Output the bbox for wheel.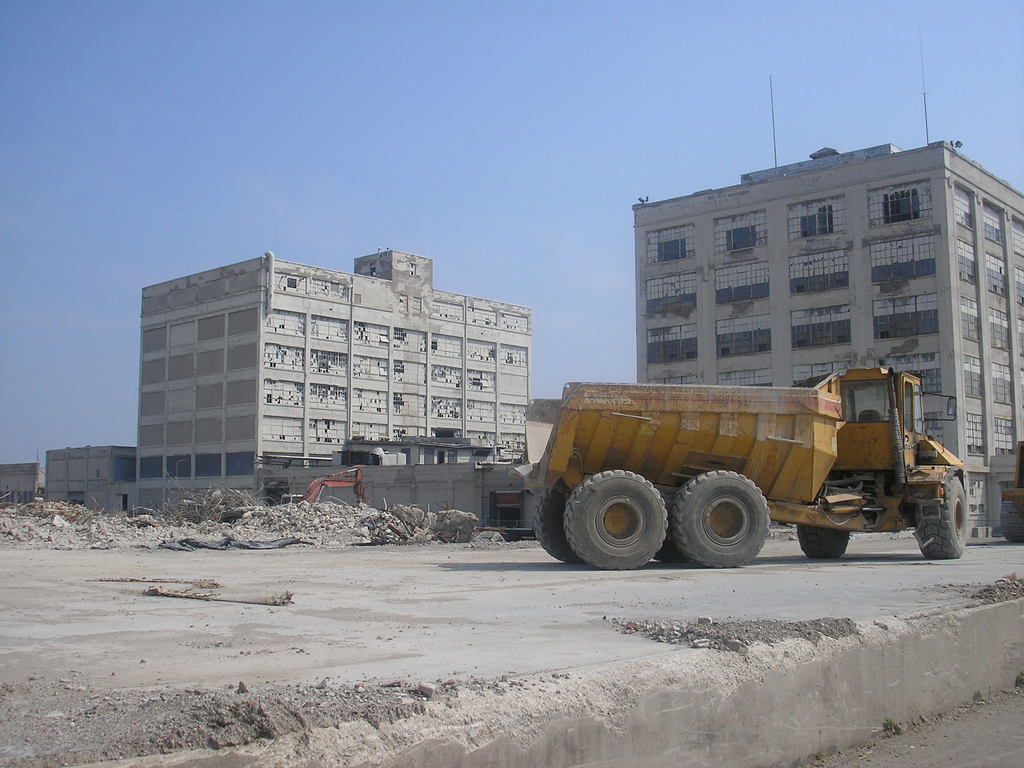
<region>1002, 502, 1023, 541</region>.
